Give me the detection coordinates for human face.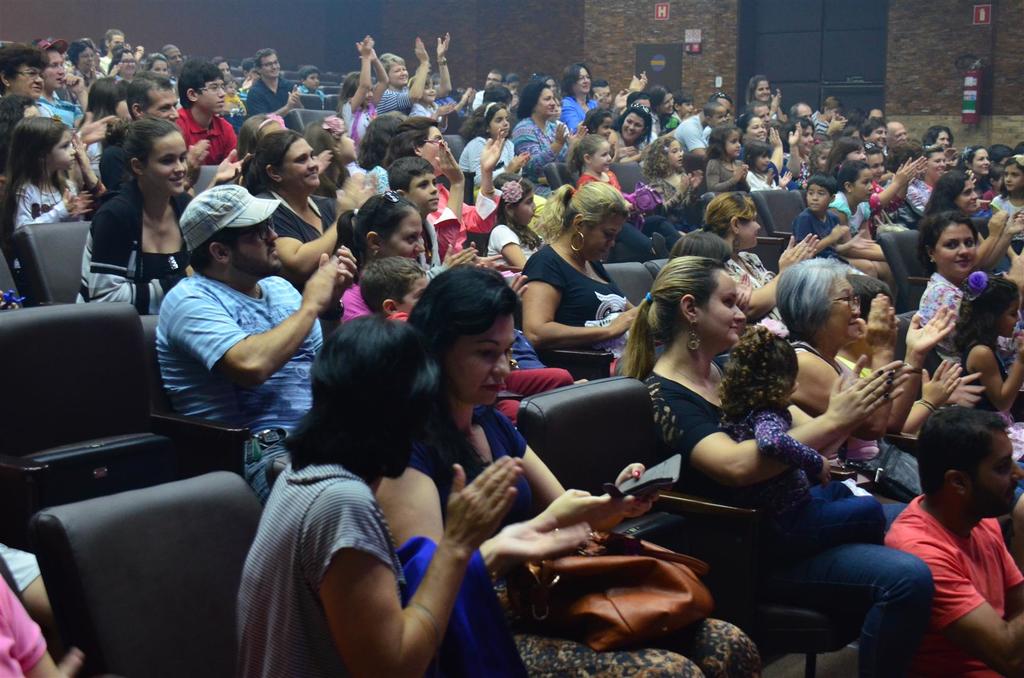
(left=554, top=97, right=563, bottom=118).
